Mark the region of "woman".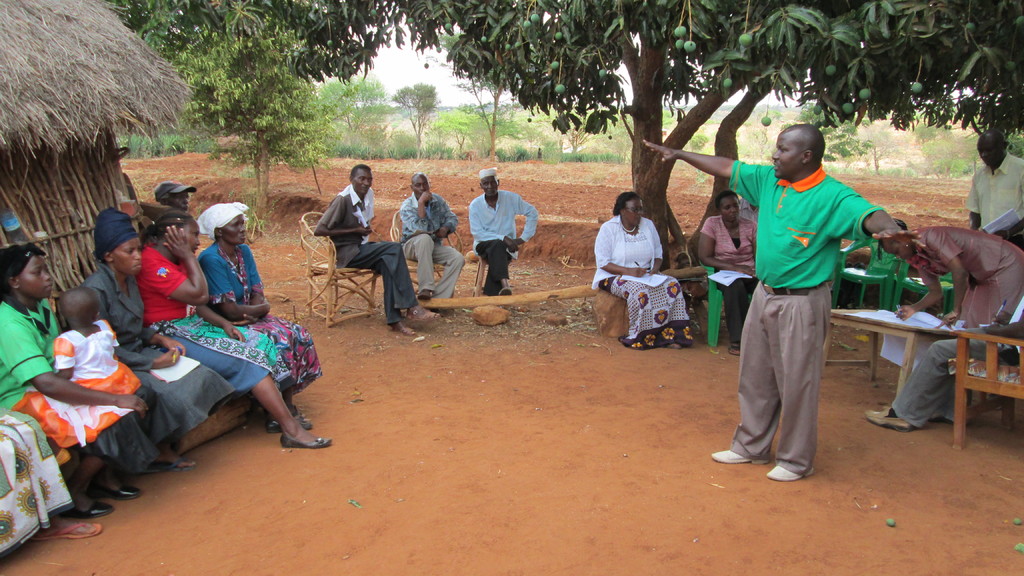
Region: 880,218,1023,326.
